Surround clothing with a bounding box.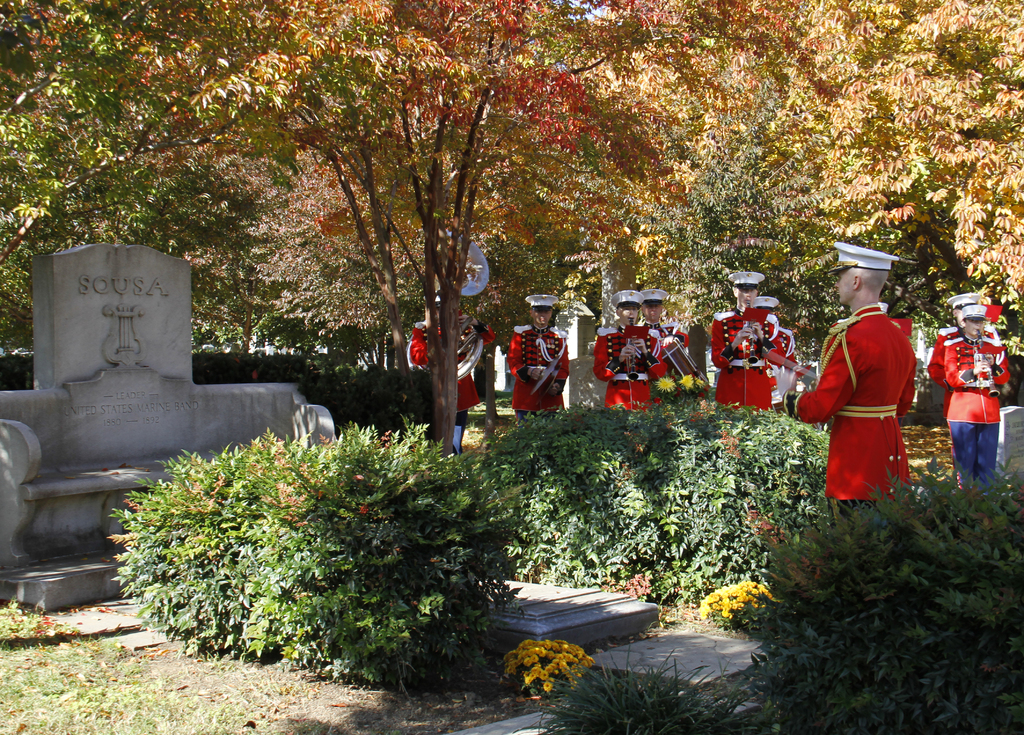
bbox(922, 318, 1015, 476).
